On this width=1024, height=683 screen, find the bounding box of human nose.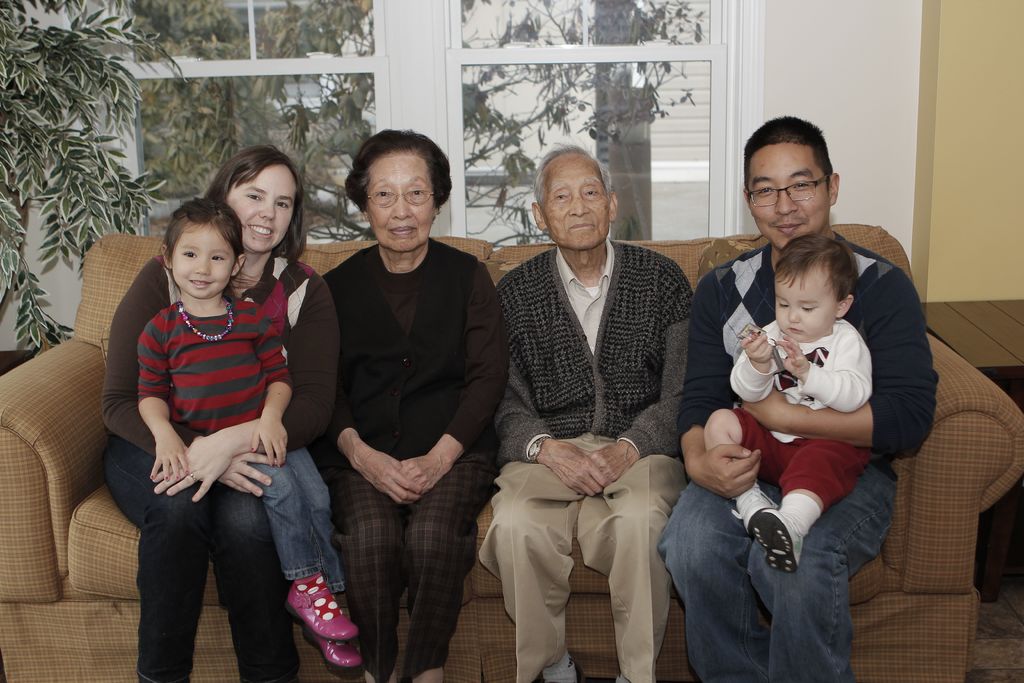
Bounding box: 195,257,211,275.
